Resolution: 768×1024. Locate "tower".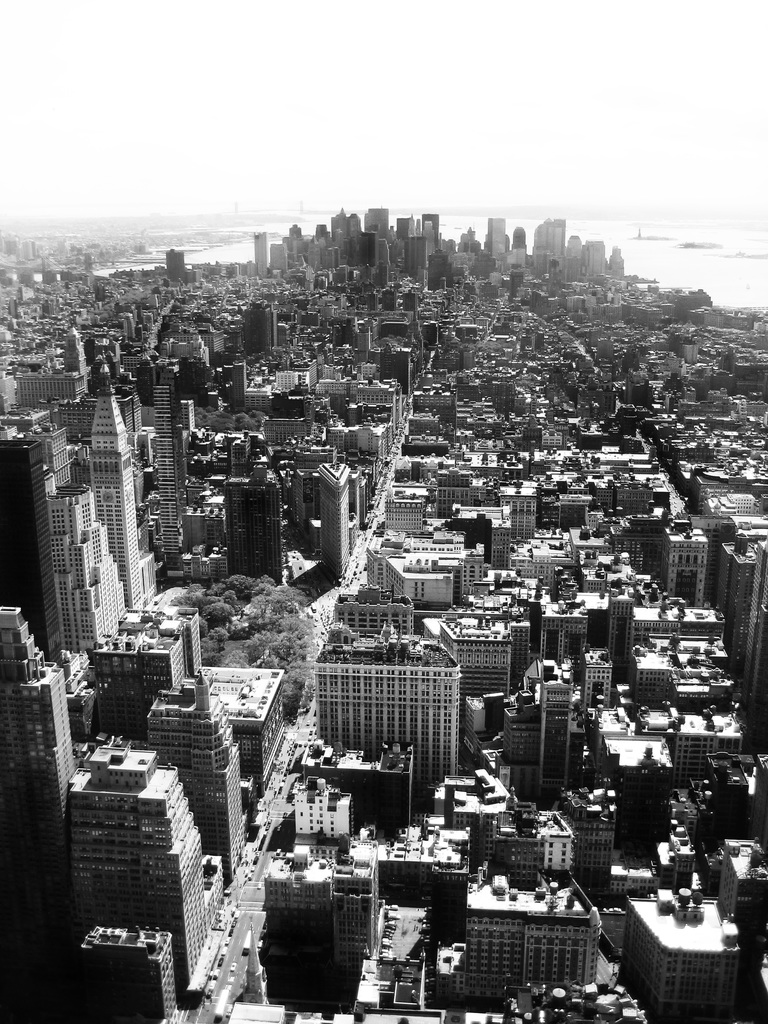
l=513, t=275, r=522, b=297.
